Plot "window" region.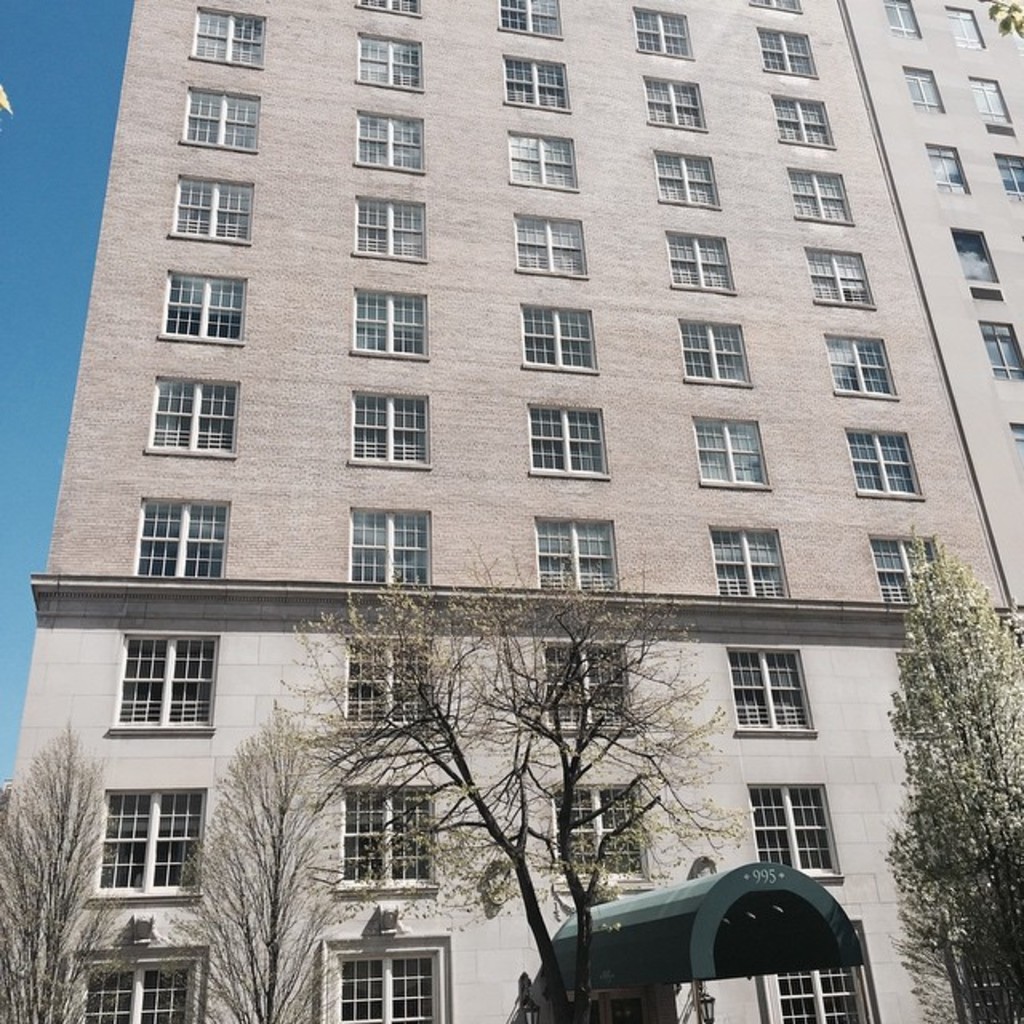
Plotted at region(883, 0, 918, 38).
